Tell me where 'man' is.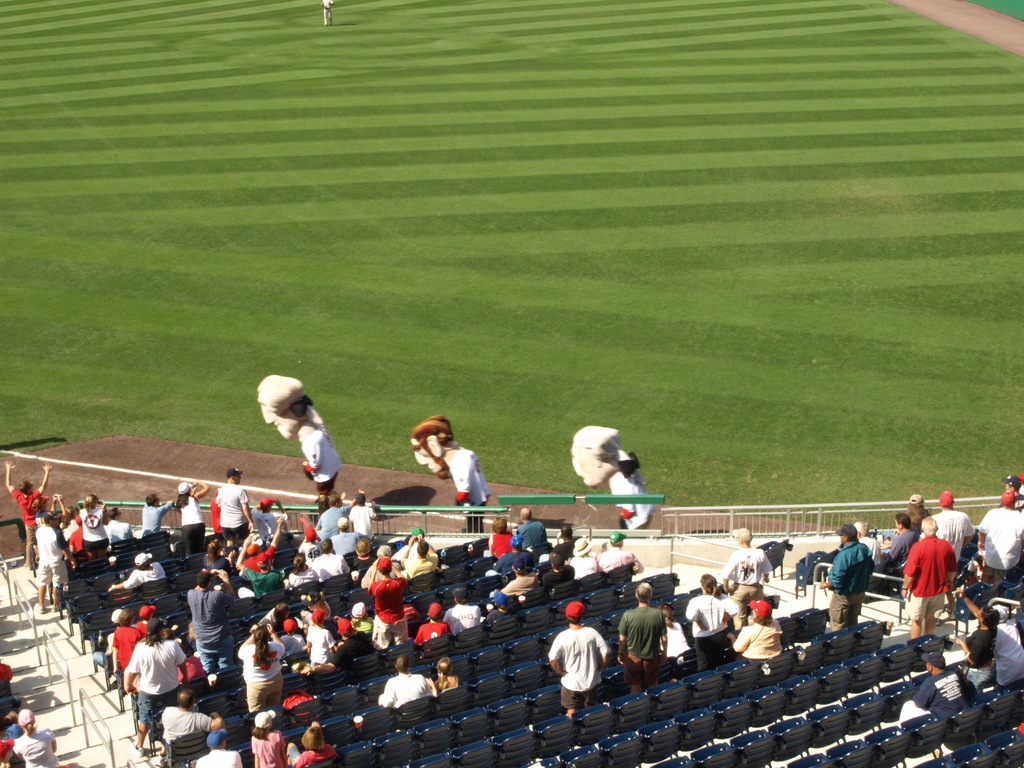
'man' is at bbox=[485, 535, 530, 577].
